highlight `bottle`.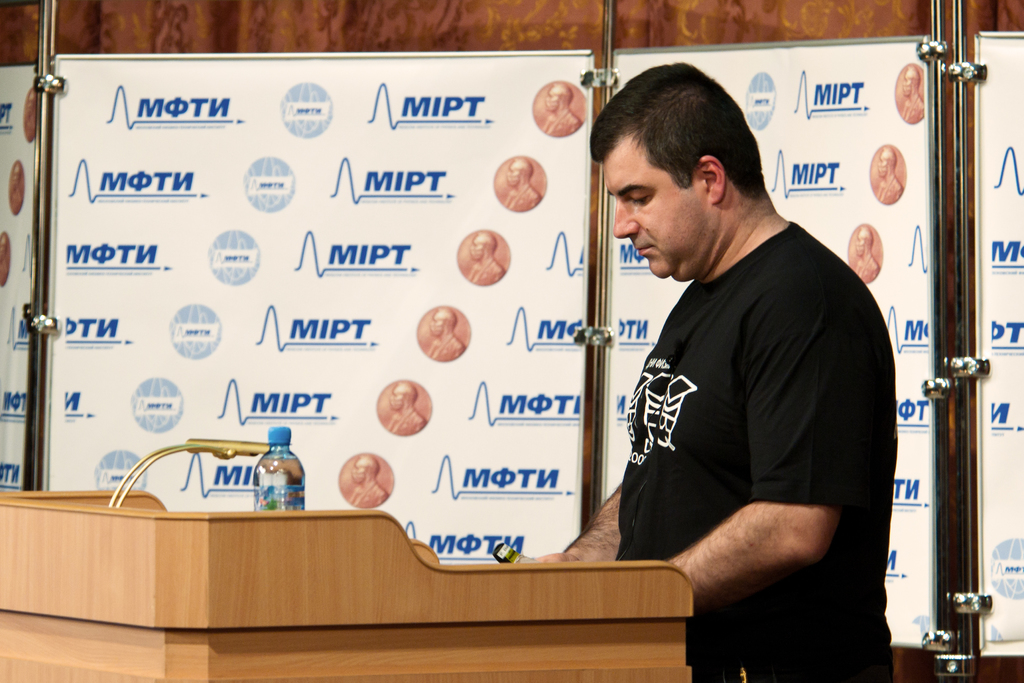
Highlighted region: [left=253, top=424, right=305, bottom=511].
